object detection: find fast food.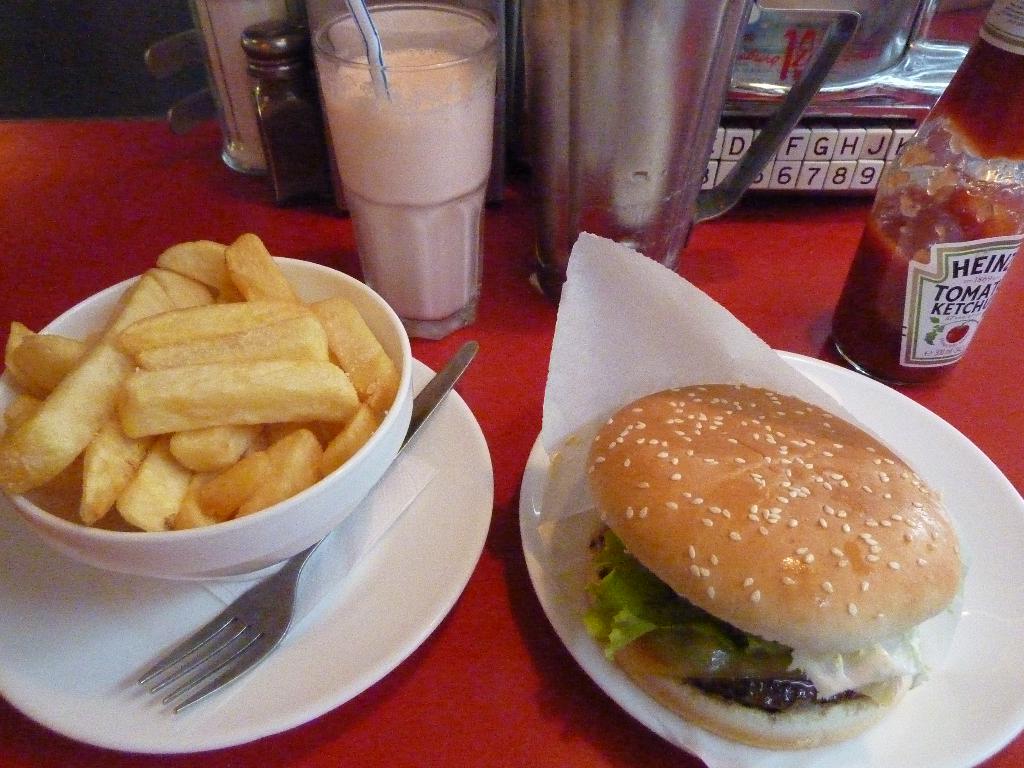
x1=101, y1=433, x2=182, y2=535.
